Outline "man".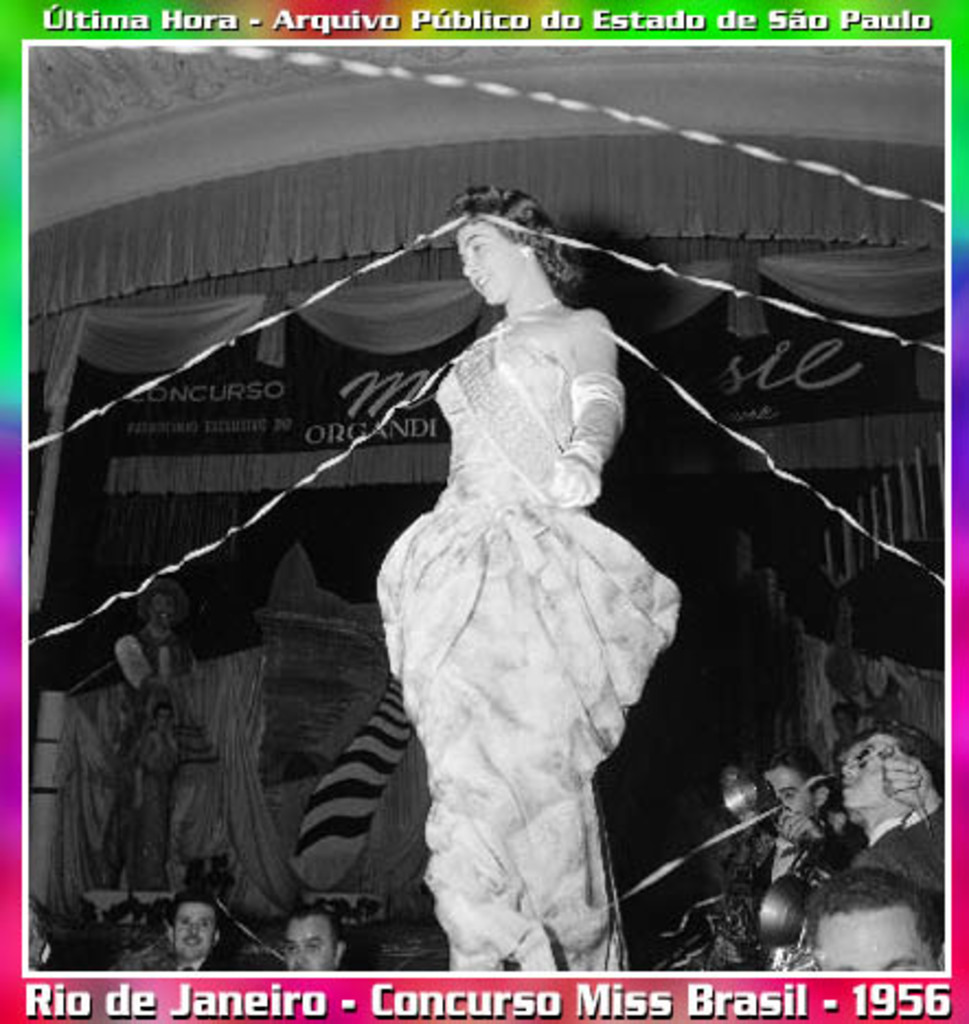
Outline: (835,724,954,906).
